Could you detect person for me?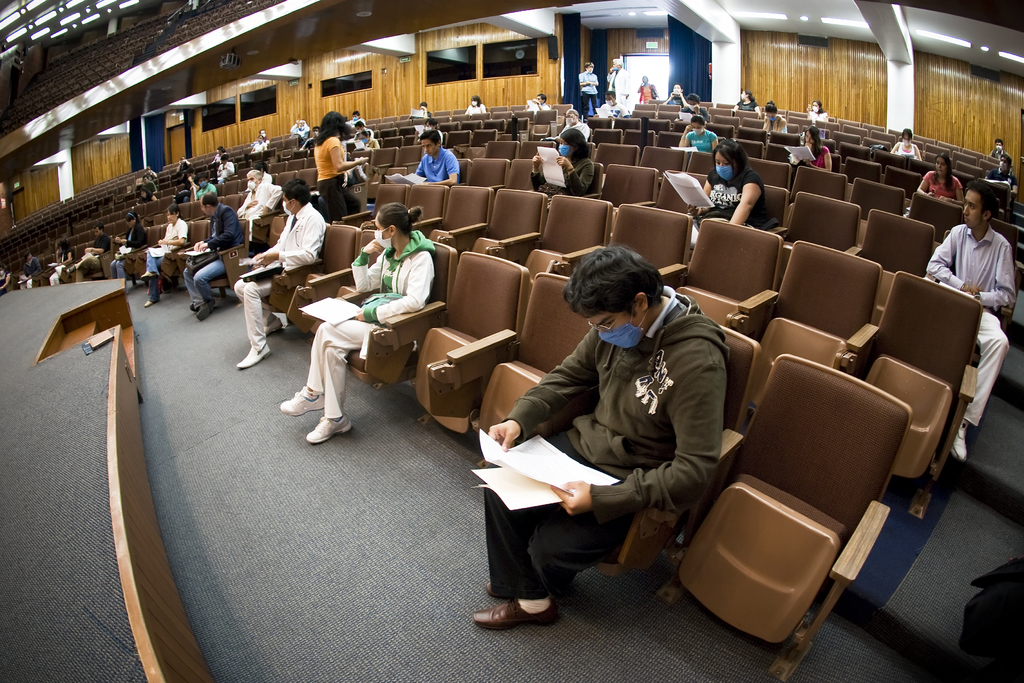
Detection result: {"left": 301, "top": 108, "right": 362, "bottom": 209}.
